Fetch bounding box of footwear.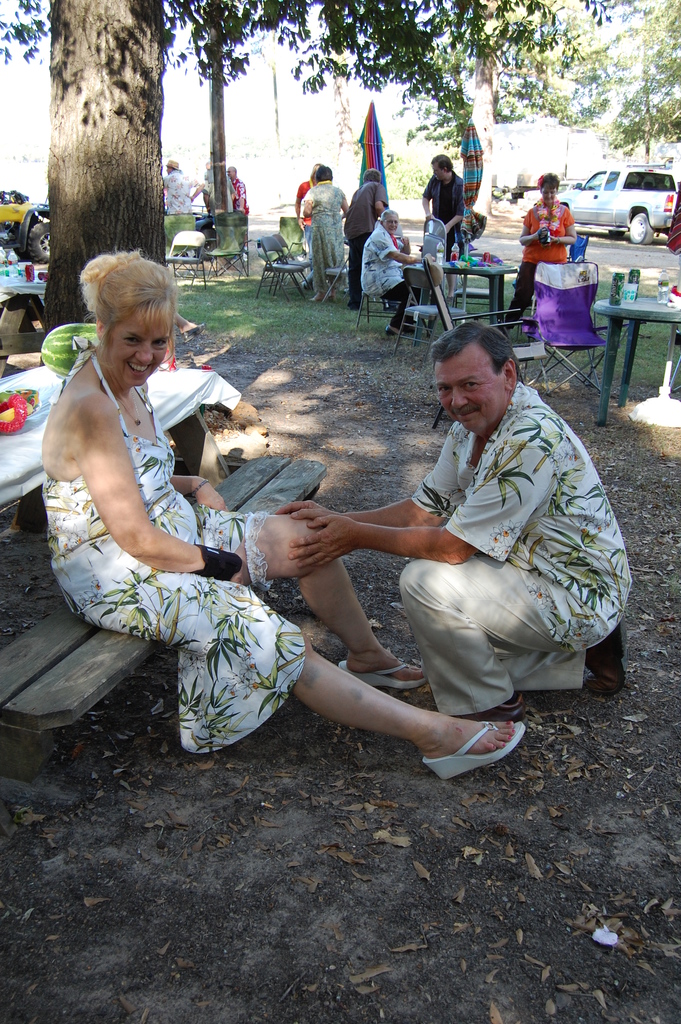
Bbox: locate(350, 652, 431, 692).
